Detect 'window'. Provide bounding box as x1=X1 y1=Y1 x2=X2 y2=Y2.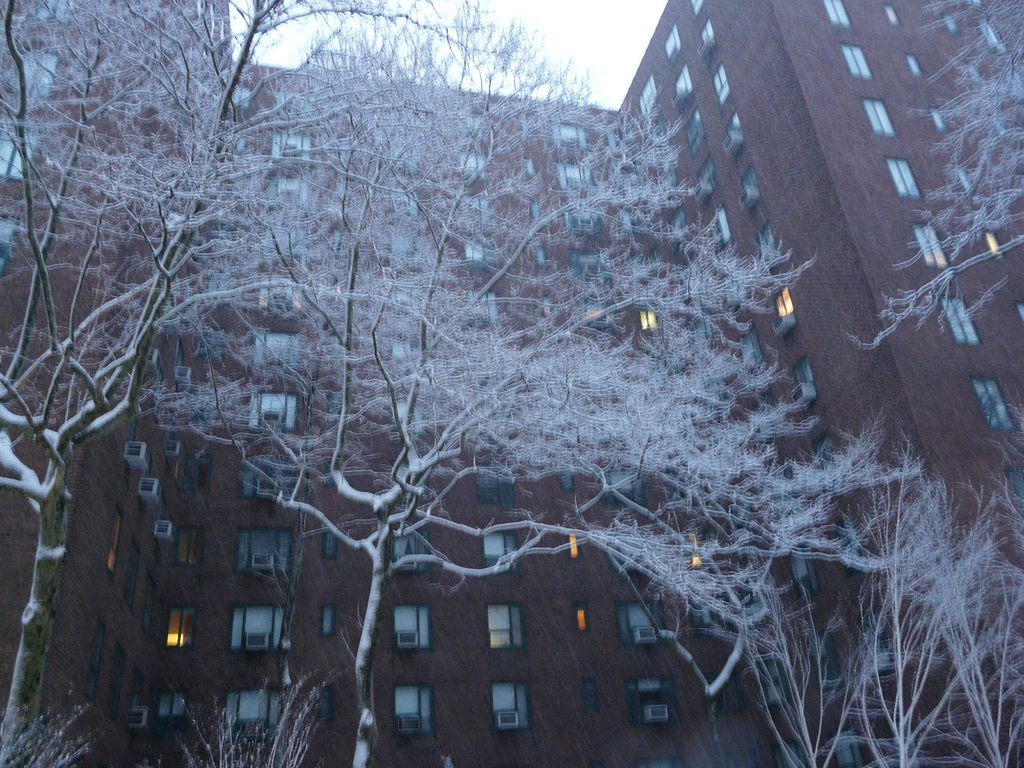
x1=488 y1=602 x2=522 y2=644.
